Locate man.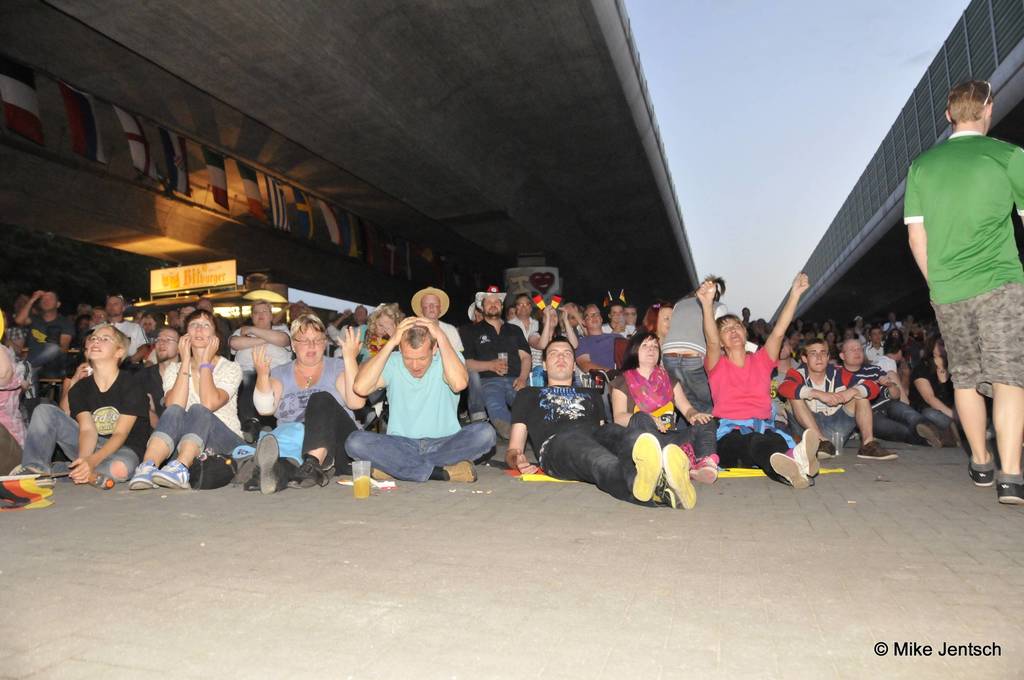
Bounding box: 652 270 730 478.
